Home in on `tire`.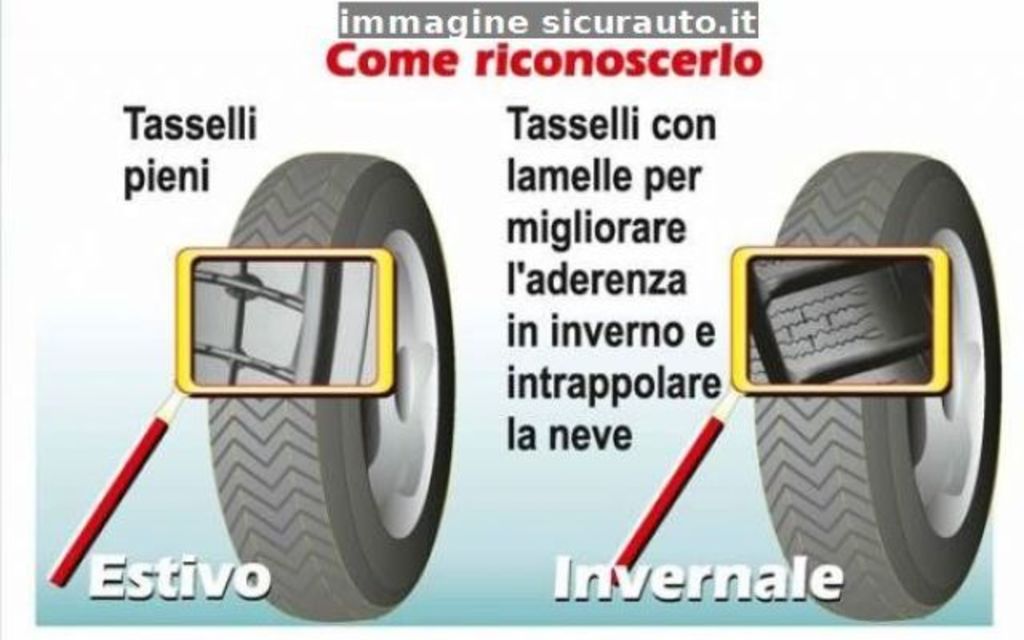
Homed in at 749:259:893:301.
